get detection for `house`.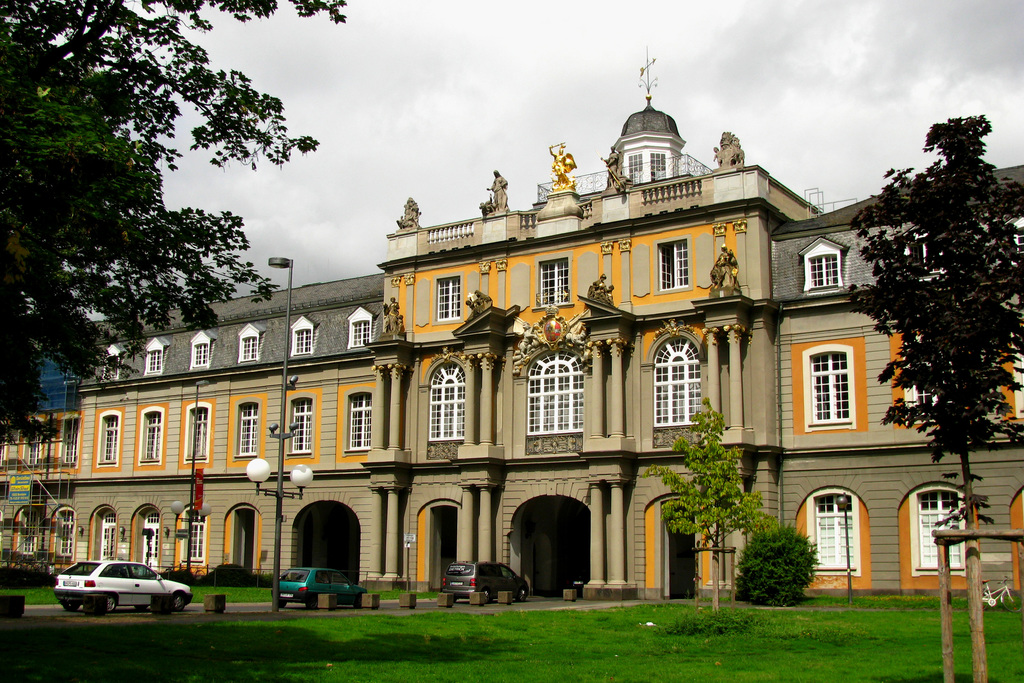
Detection: (x1=378, y1=99, x2=822, y2=603).
